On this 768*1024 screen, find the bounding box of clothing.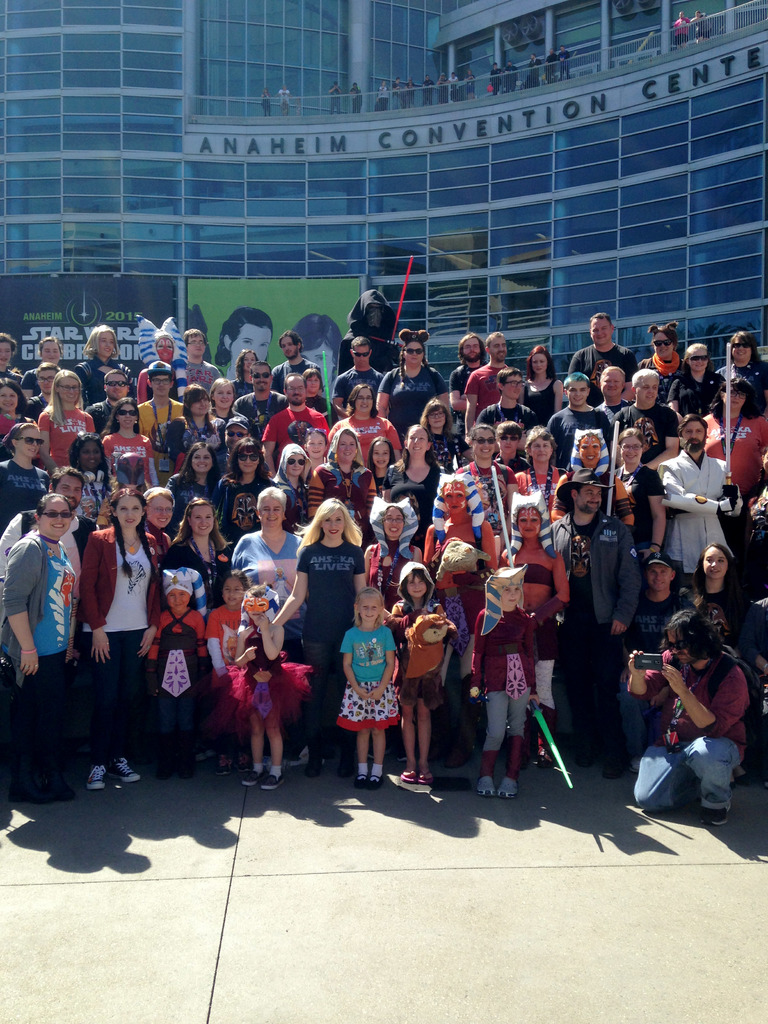
Bounding box: x1=552 y1=516 x2=656 y2=689.
